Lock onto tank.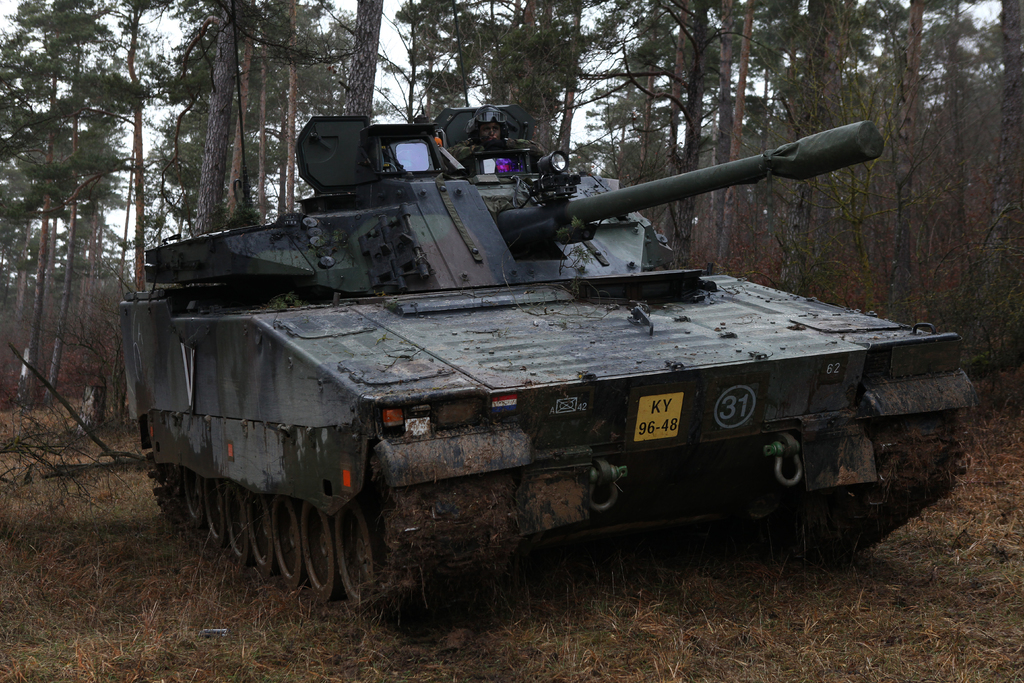
Locked: 114 104 977 613.
